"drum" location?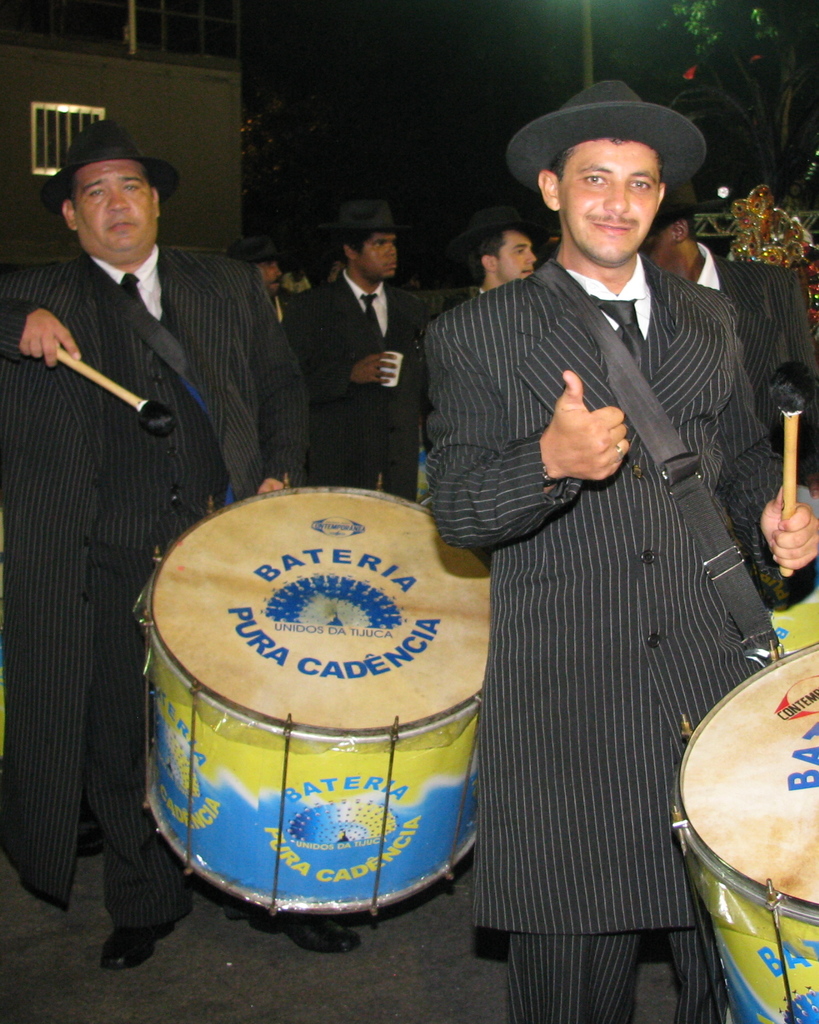
bbox=[89, 463, 513, 913]
